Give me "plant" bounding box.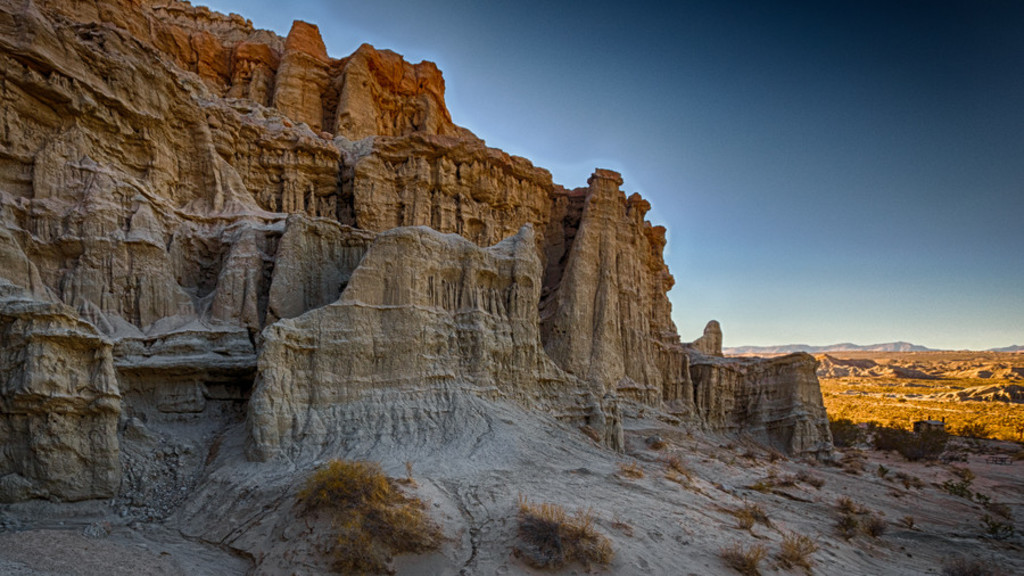
942,480,988,496.
